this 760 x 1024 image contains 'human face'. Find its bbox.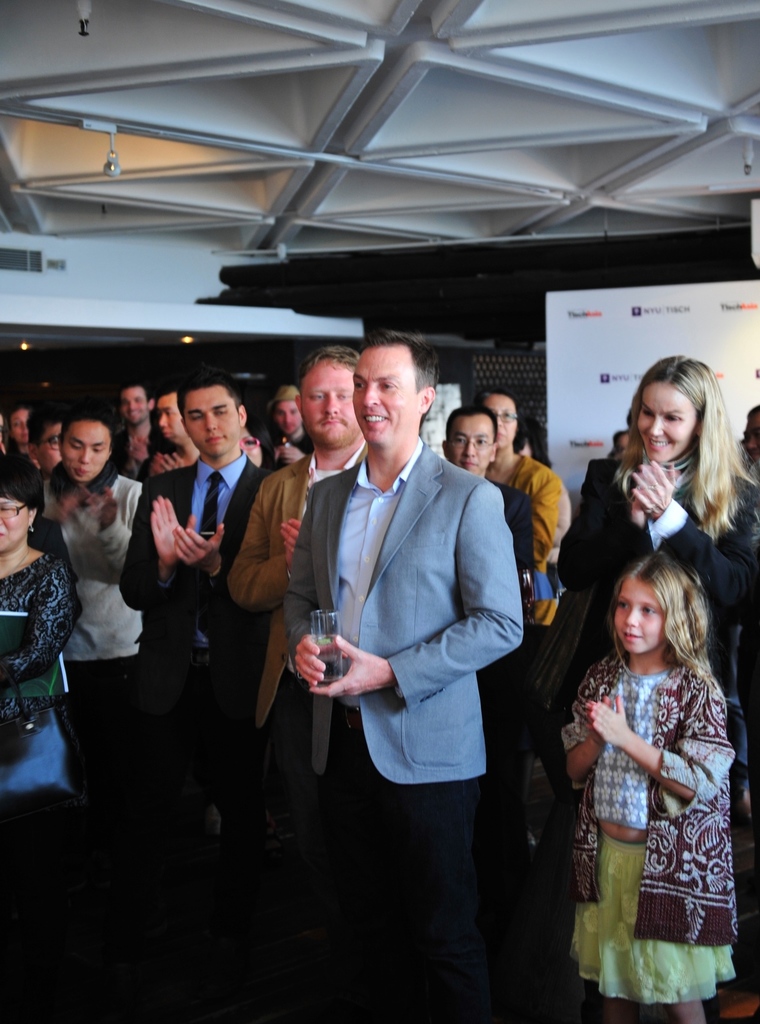
[left=35, top=417, right=66, bottom=474].
